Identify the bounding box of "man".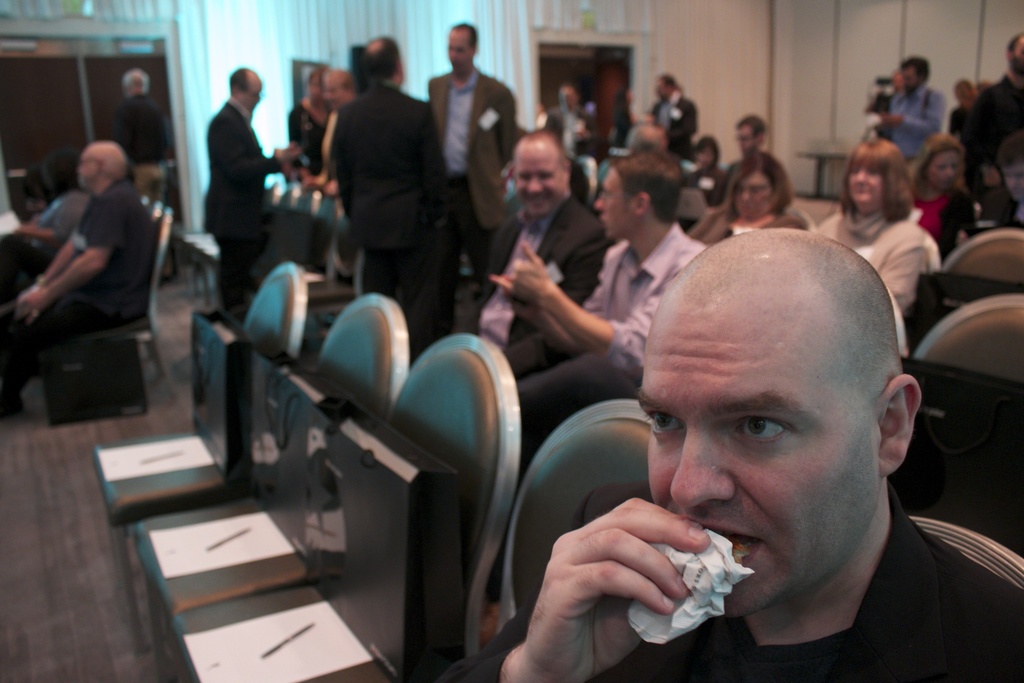
Rect(871, 70, 905, 116).
